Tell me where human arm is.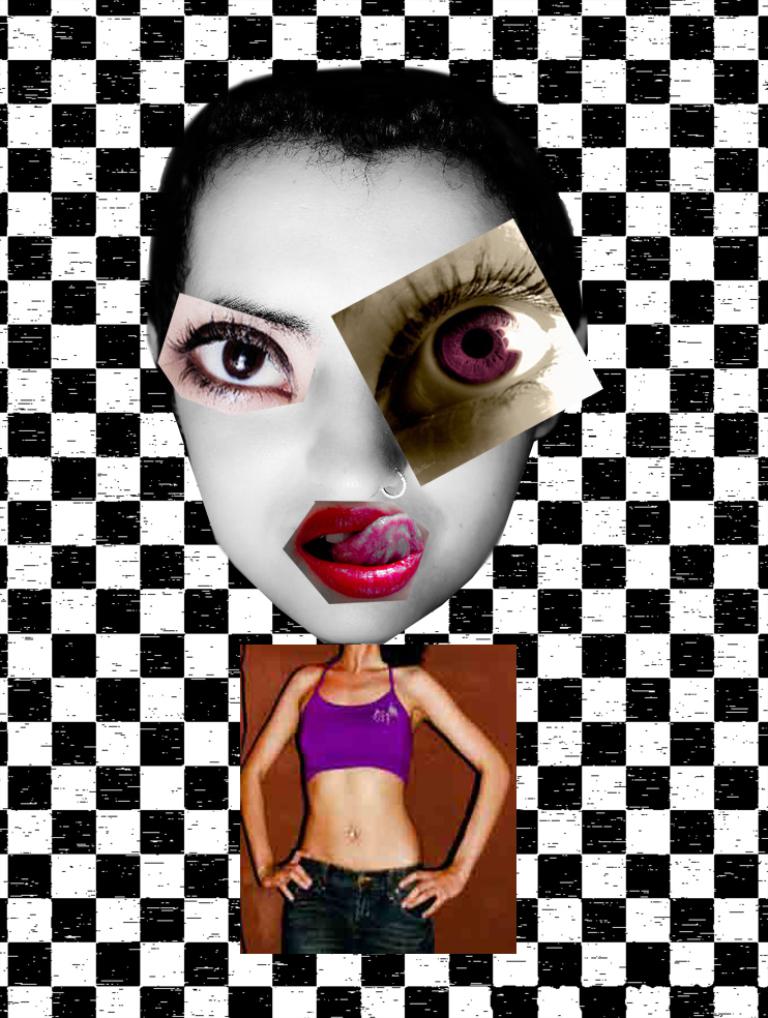
human arm is at [395,631,510,917].
